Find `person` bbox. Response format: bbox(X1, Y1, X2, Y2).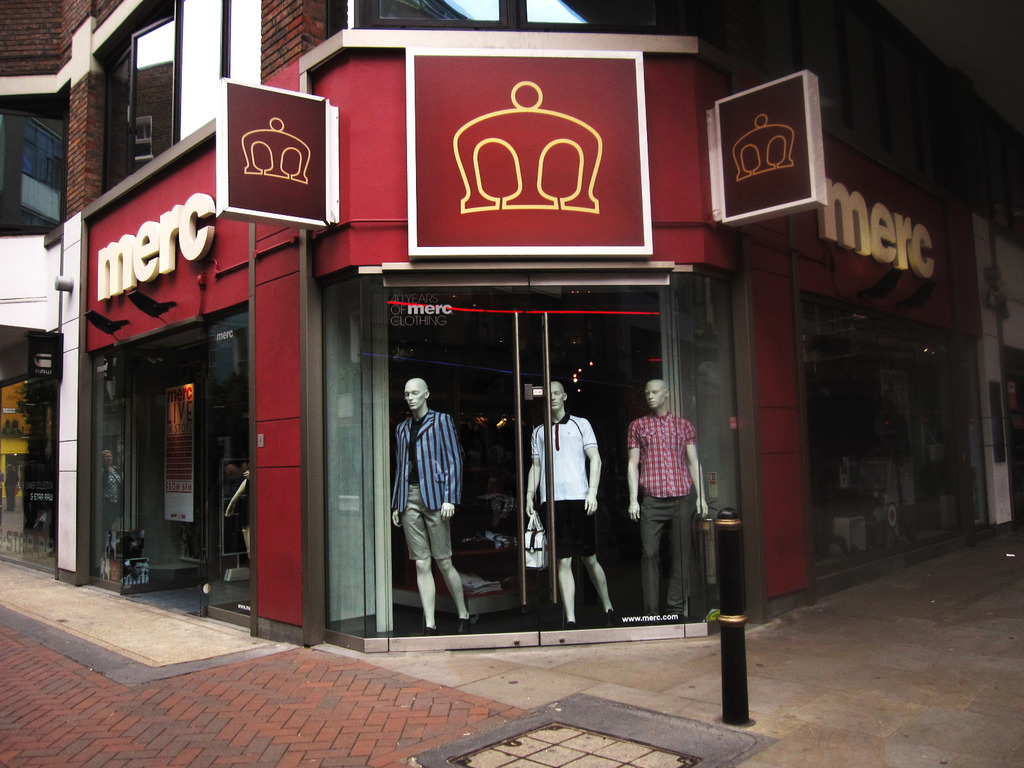
bbox(524, 379, 615, 628).
